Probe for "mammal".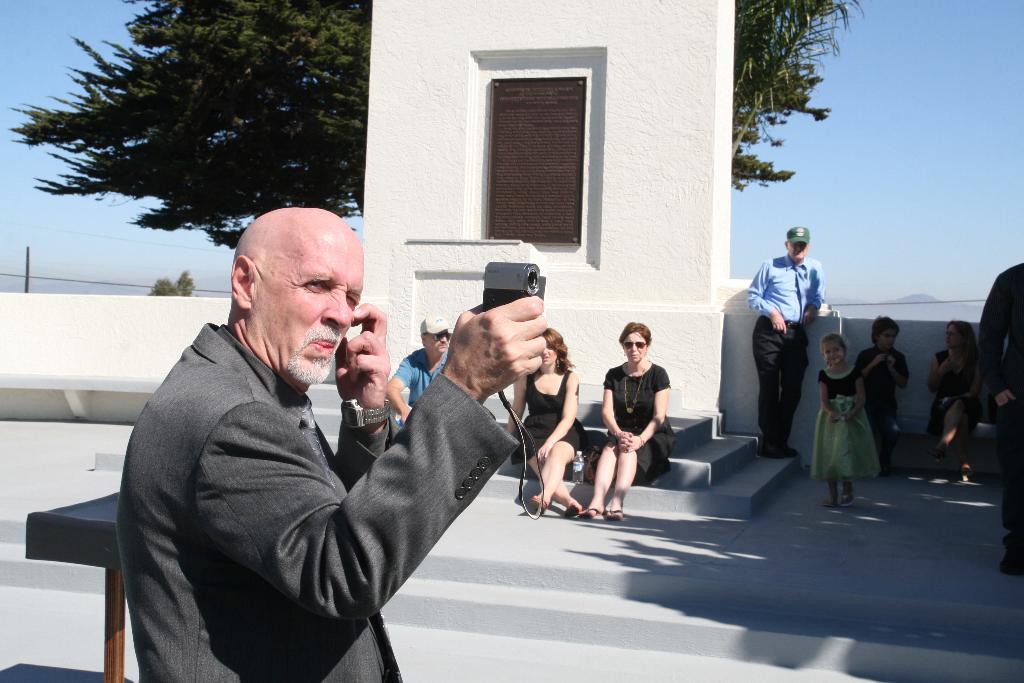
Probe result: (left=979, top=258, right=1023, bottom=577).
